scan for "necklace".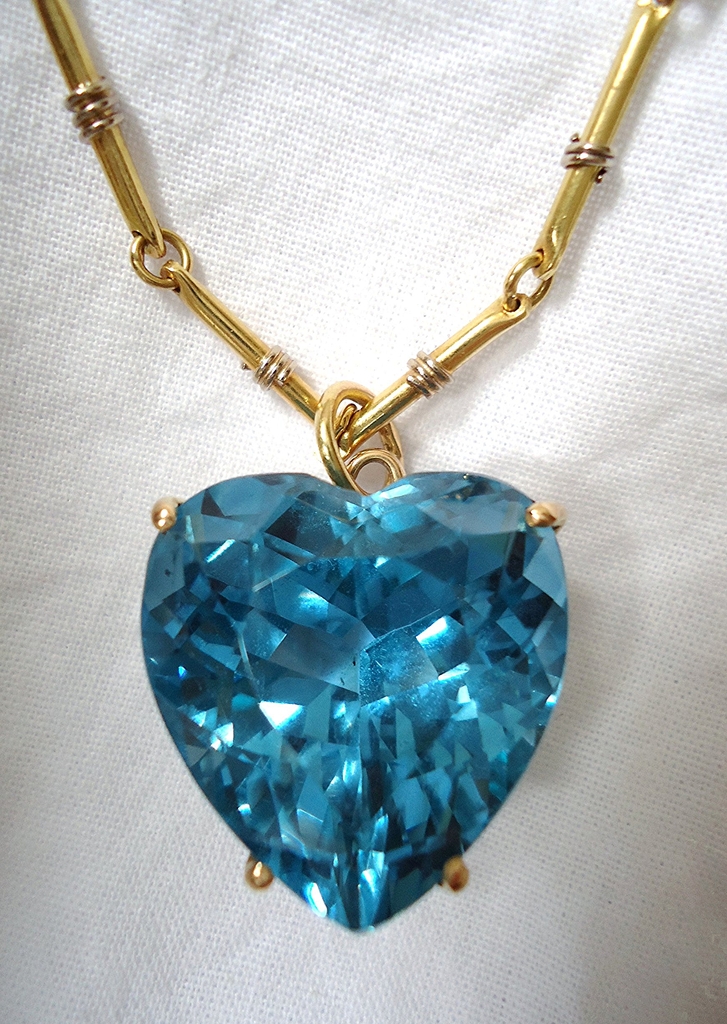
Scan result: rect(94, 51, 654, 835).
